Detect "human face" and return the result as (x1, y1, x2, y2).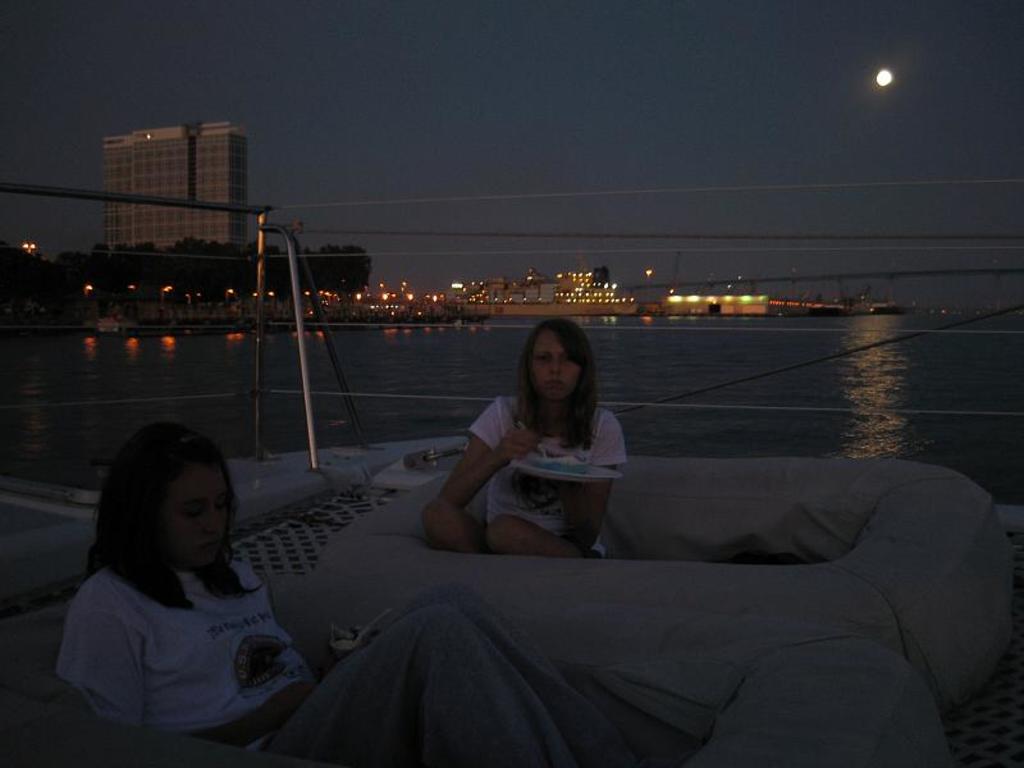
(526, 323, 585, 407).
